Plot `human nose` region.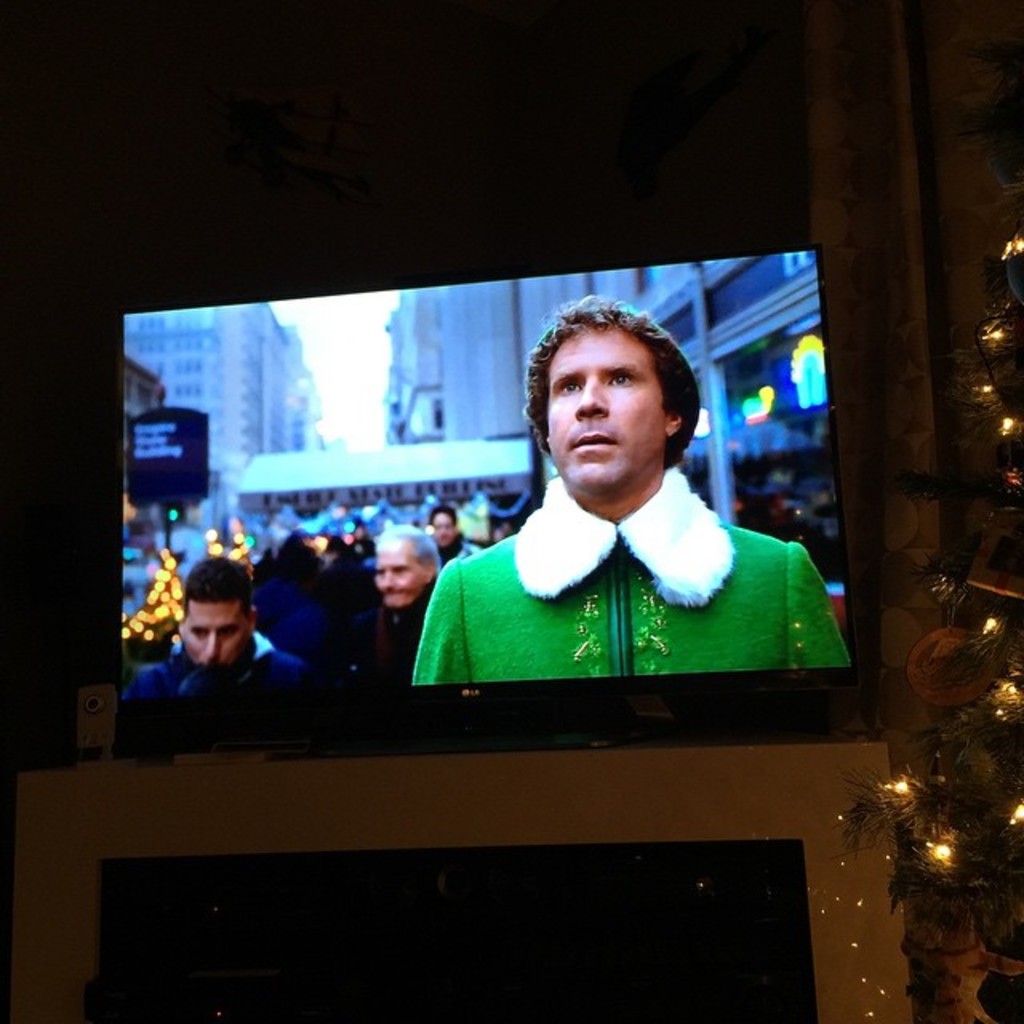
Plotted at (x1=381, y1=568, x2=389, y2=584).
